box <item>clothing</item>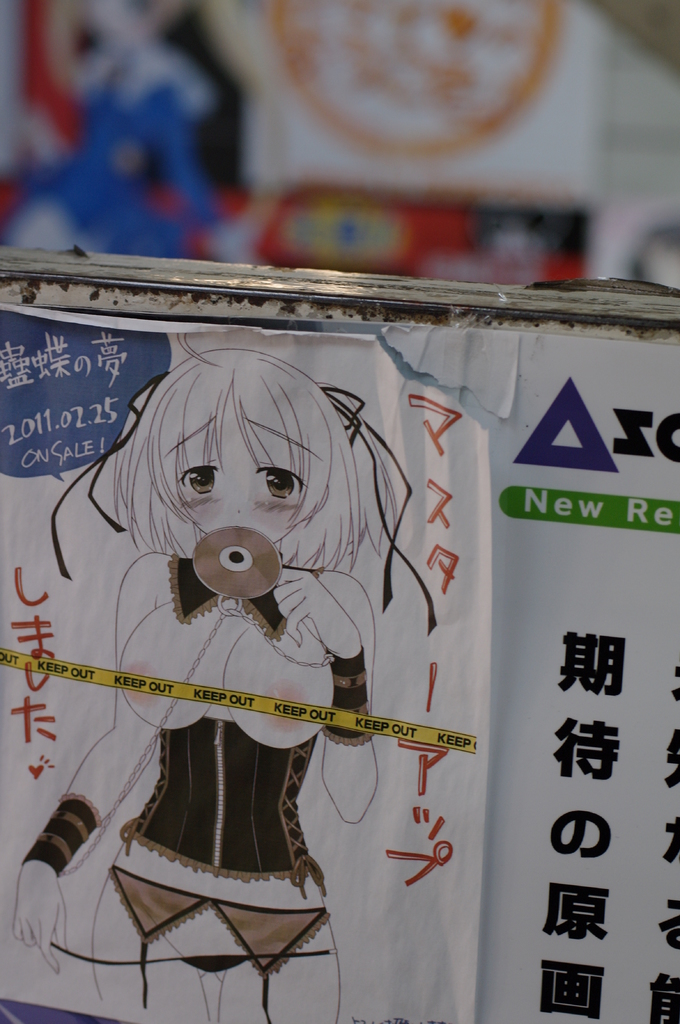
<region>123, 717, 323, 893</region>
